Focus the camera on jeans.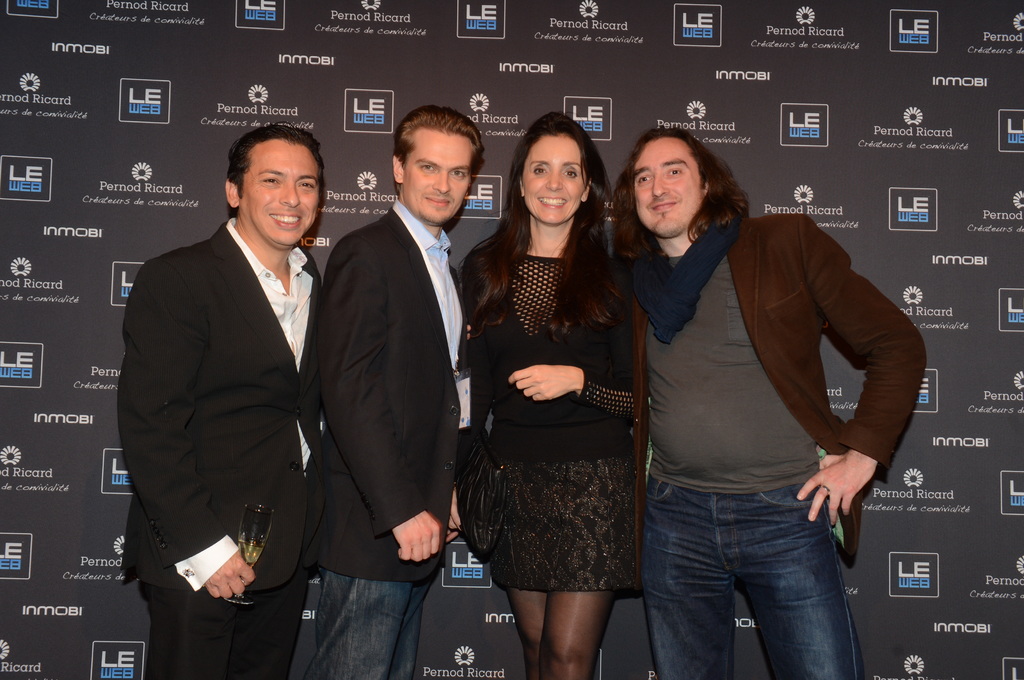
Focus region: <box>646,477,871,679</box>.
